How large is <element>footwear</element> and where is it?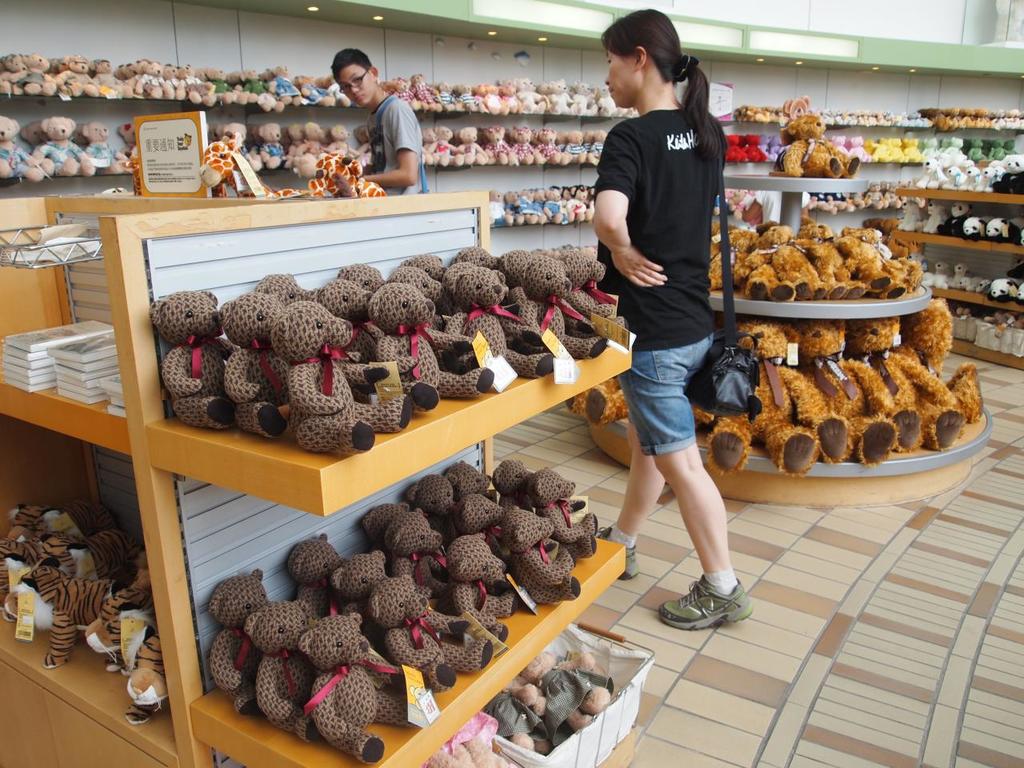
Bounding box: rect(587, 510, 638, 580).
